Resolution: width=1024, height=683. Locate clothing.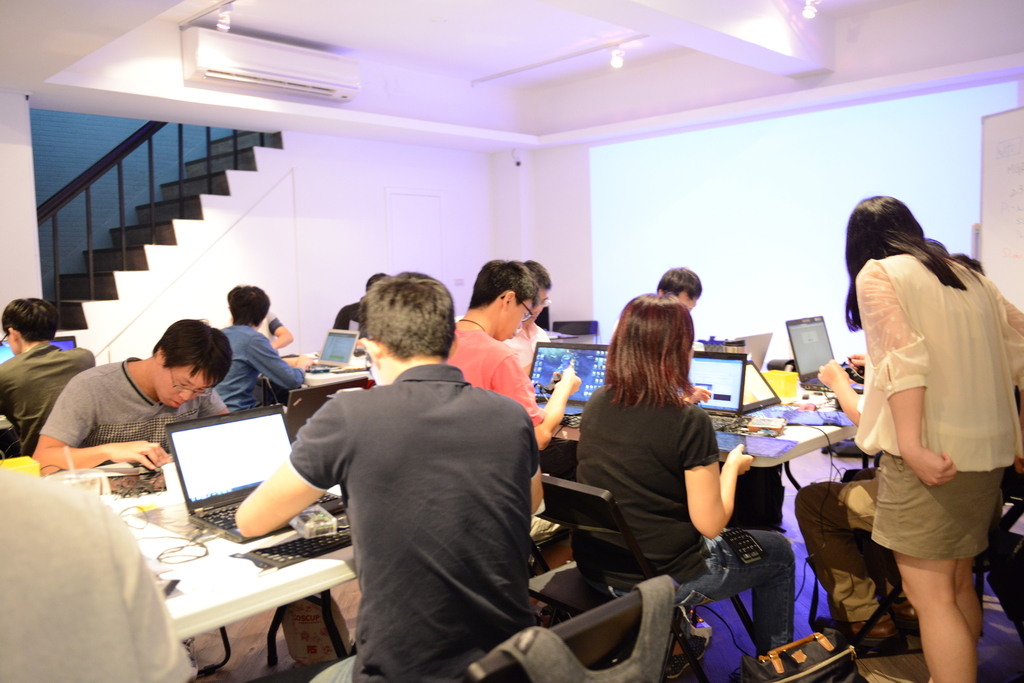
l=451, t=319, r=540, b=423.
